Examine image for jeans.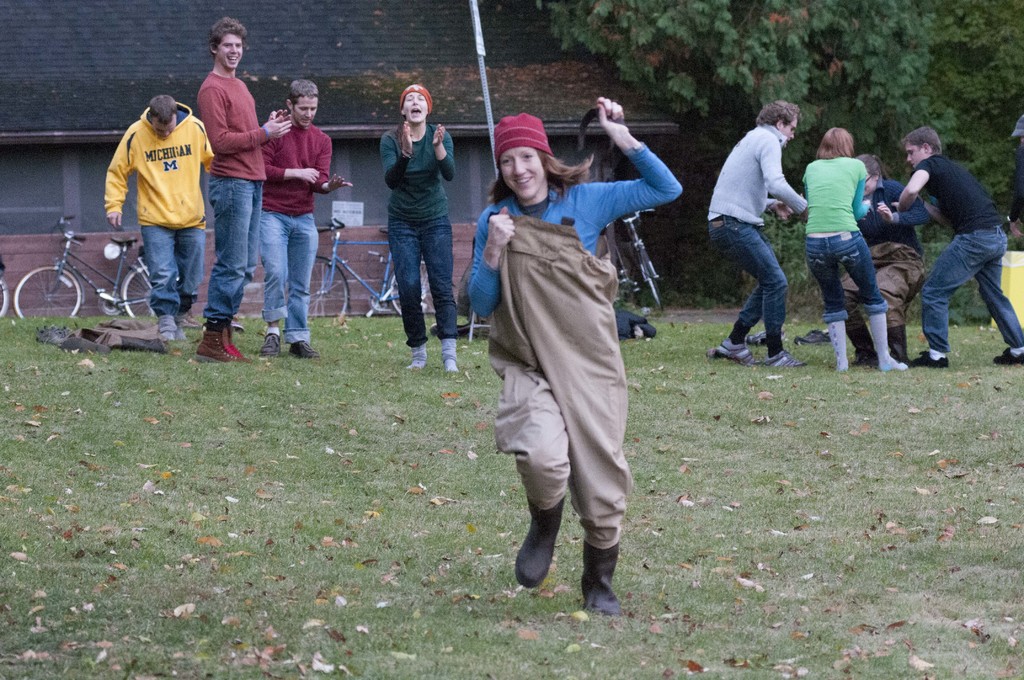
Examination result: (x1=207, y1=172, x2=264, y2=320).
